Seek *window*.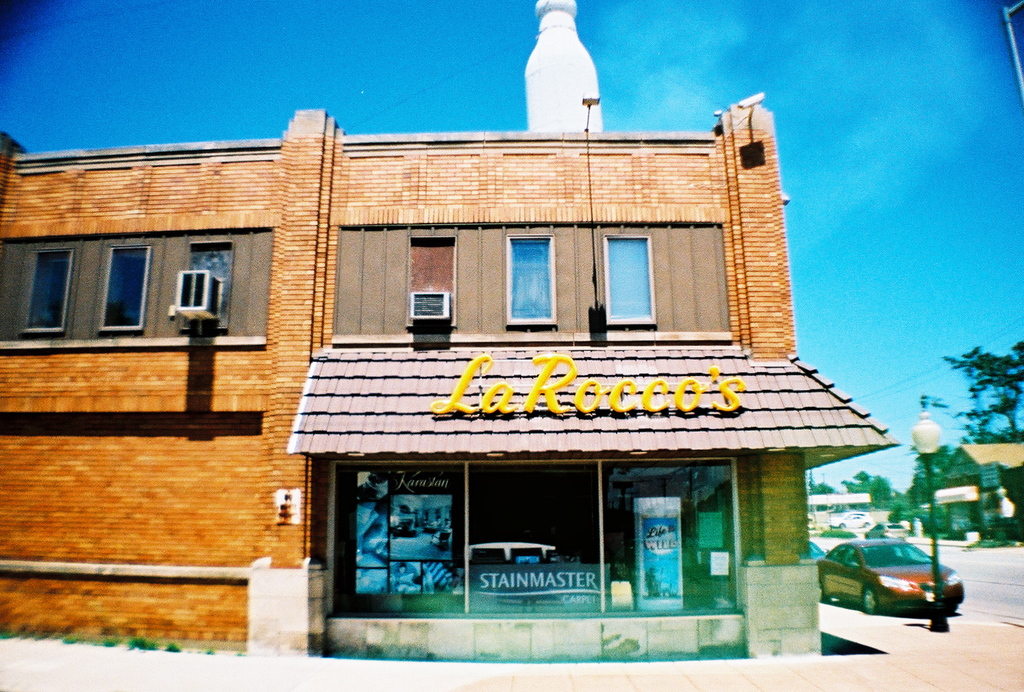
<box>175,244,235,327</box>.
